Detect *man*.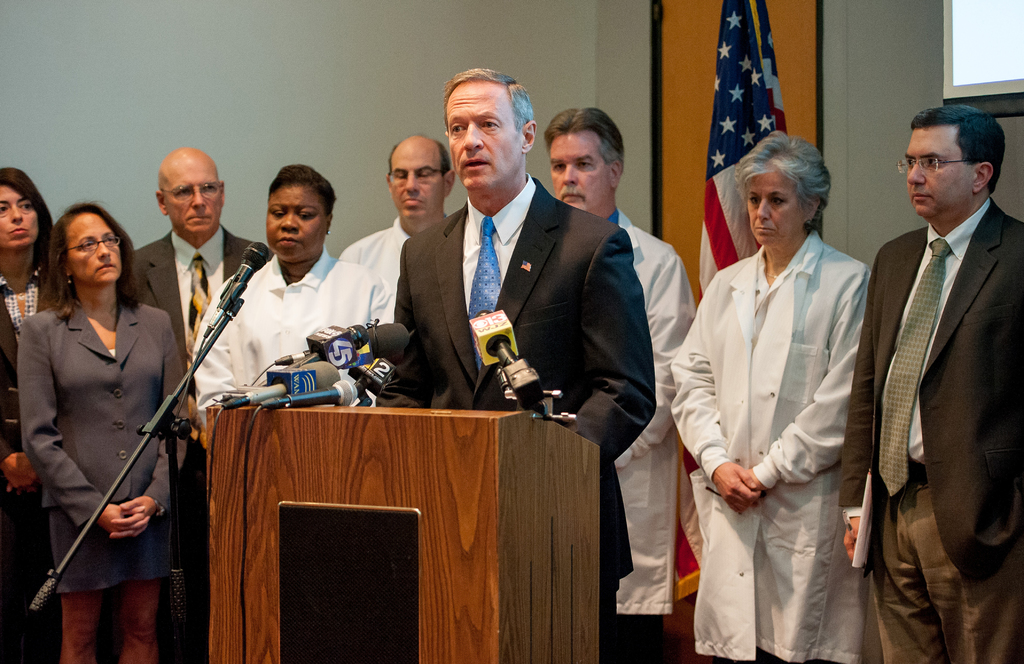
Detected at <box>374,69,656,663</box>.
